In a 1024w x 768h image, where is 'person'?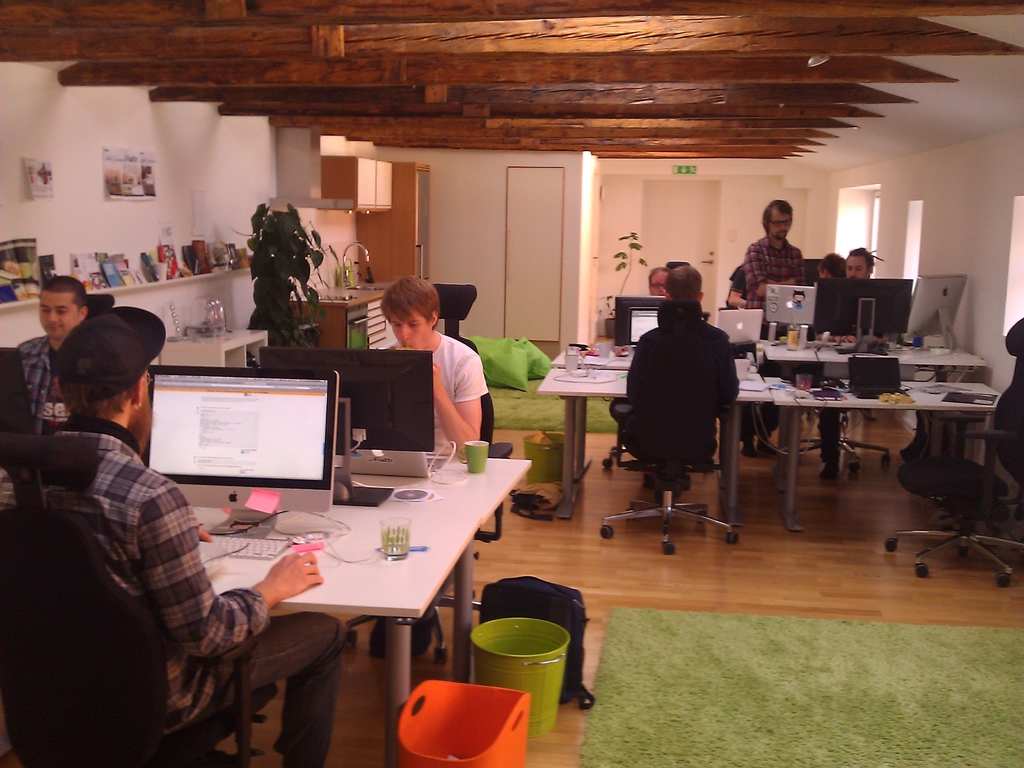
rect(646, 269, 670, 299).
